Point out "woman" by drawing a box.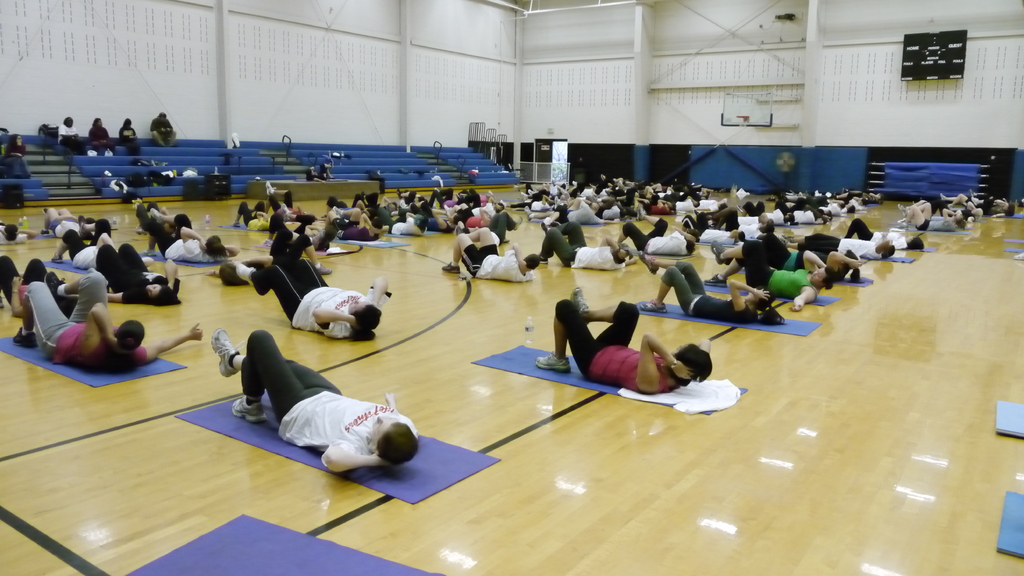
612, 205, 698, 255.
